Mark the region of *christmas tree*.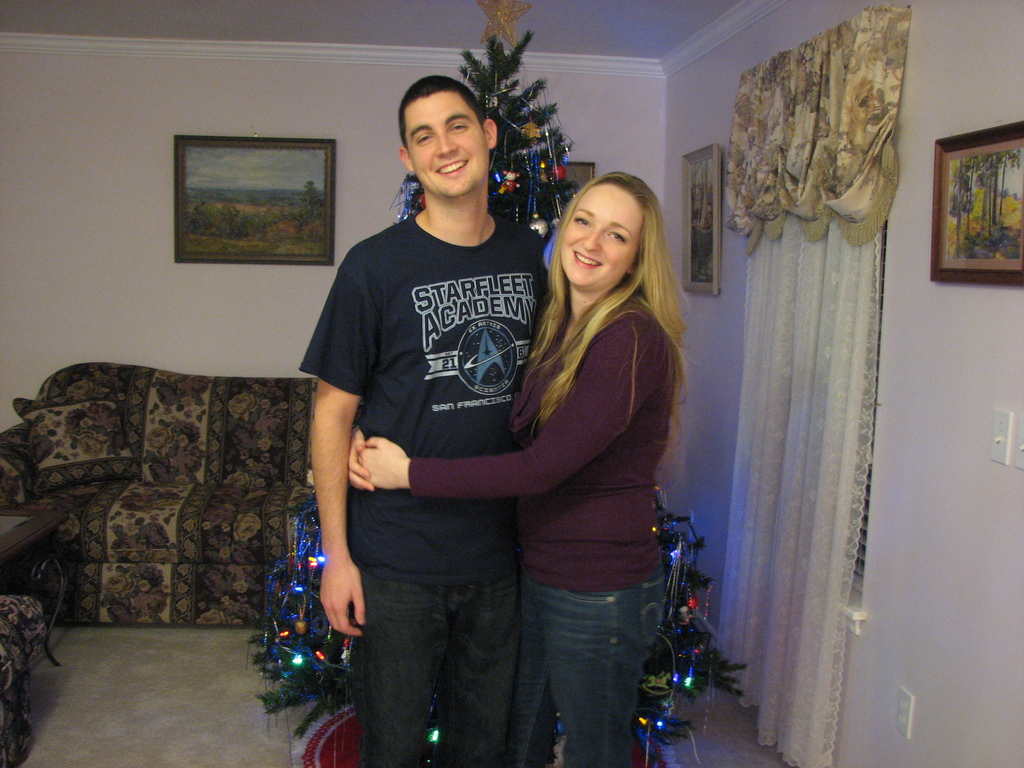
Region: <region>244, 0, 746, 767</region>.
